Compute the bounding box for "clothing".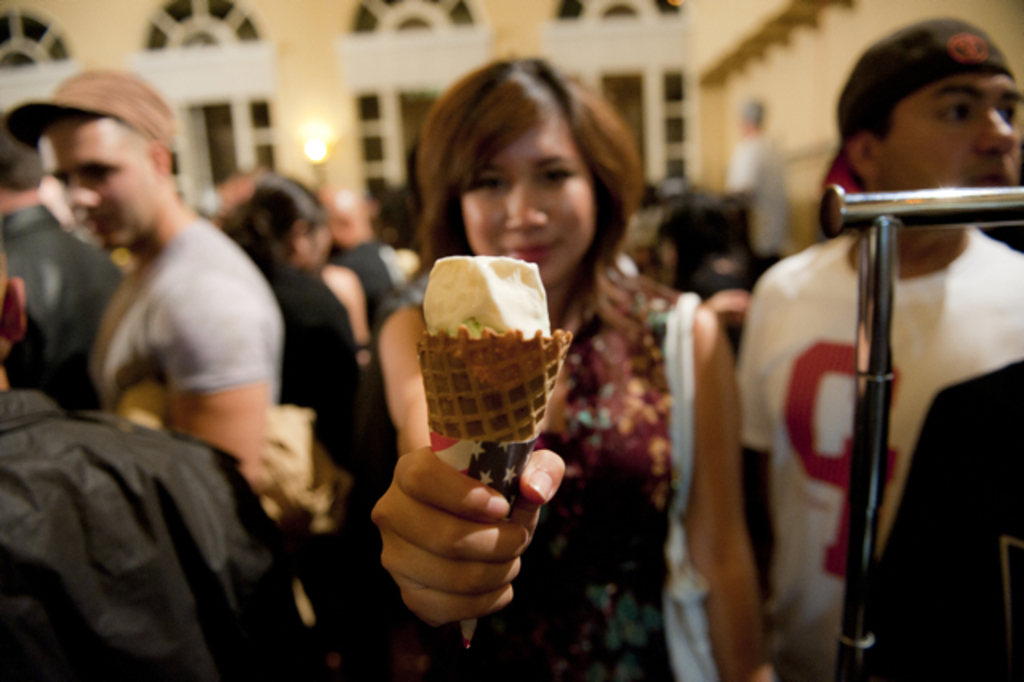
Rect(0, 205, 125, 432).
